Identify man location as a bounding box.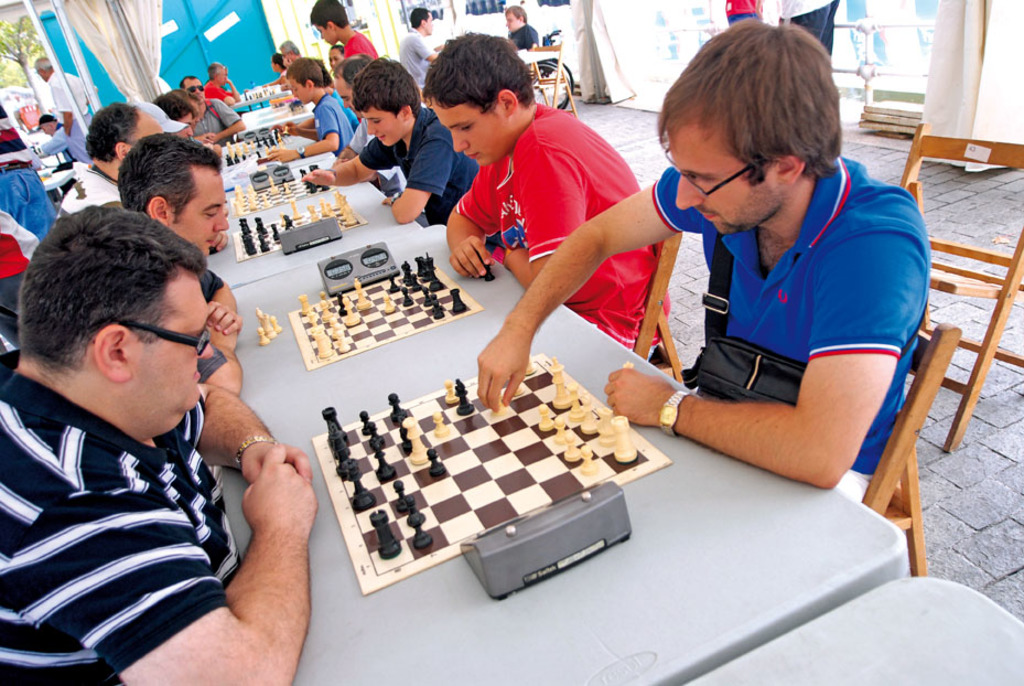
<box>277,43,295,62</box>.
